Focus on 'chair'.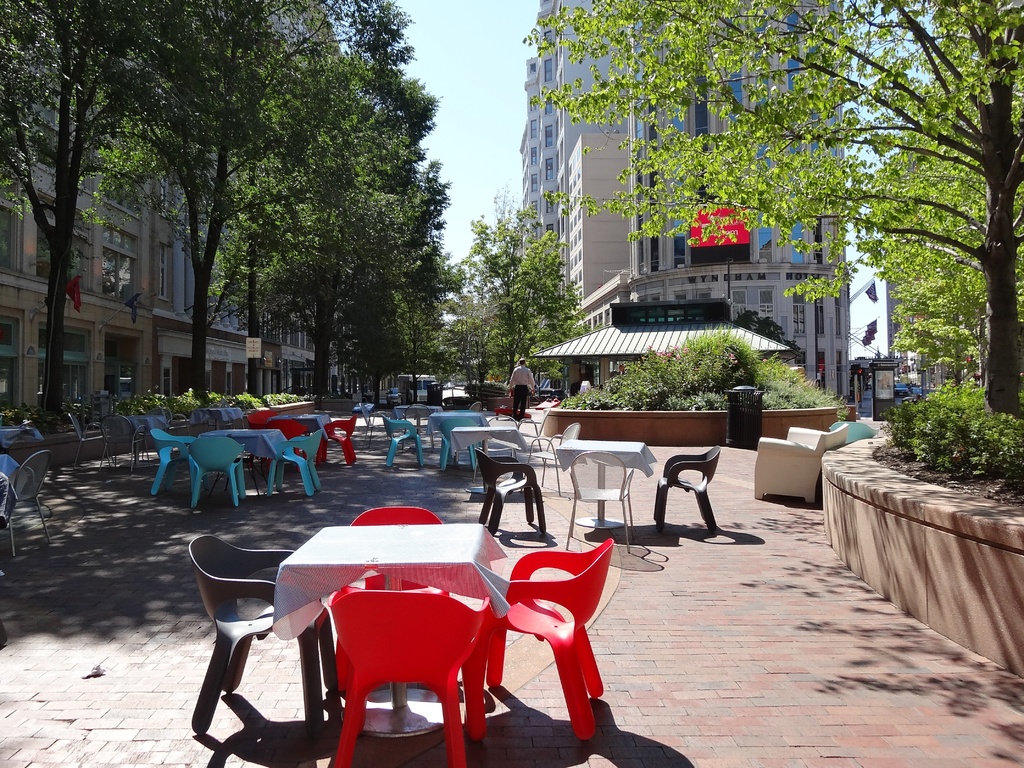
Focused at (left=477, top=449, right=548, bottom=540).
